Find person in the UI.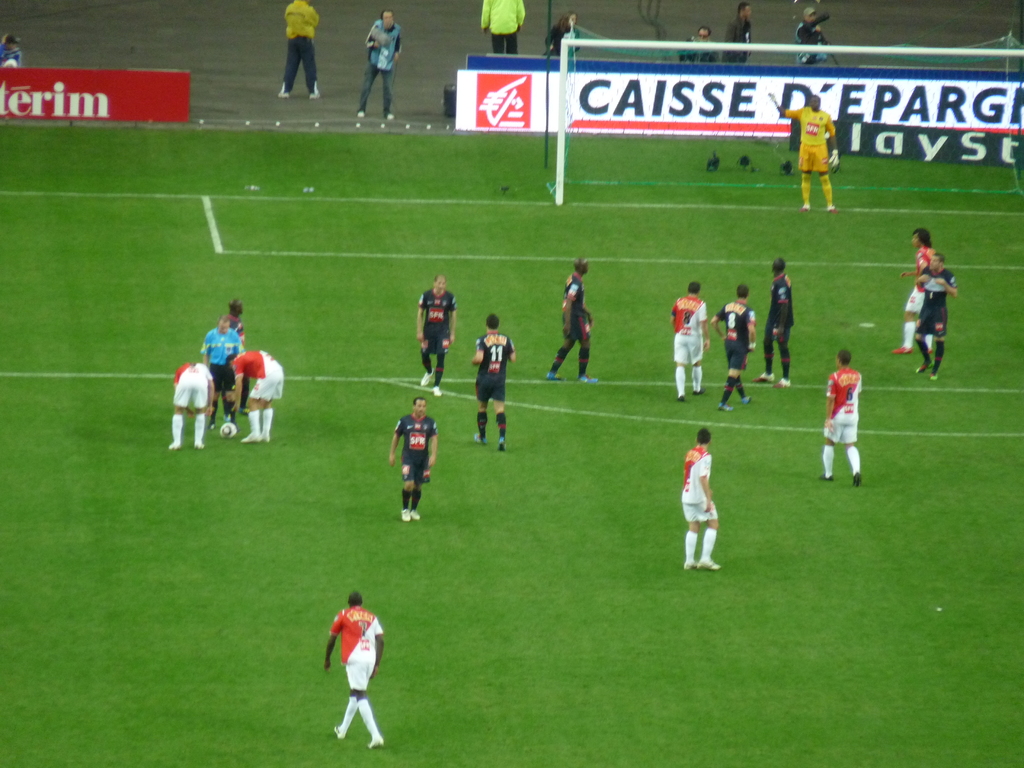
UI element at BBox(415, 273, 459, 400).
